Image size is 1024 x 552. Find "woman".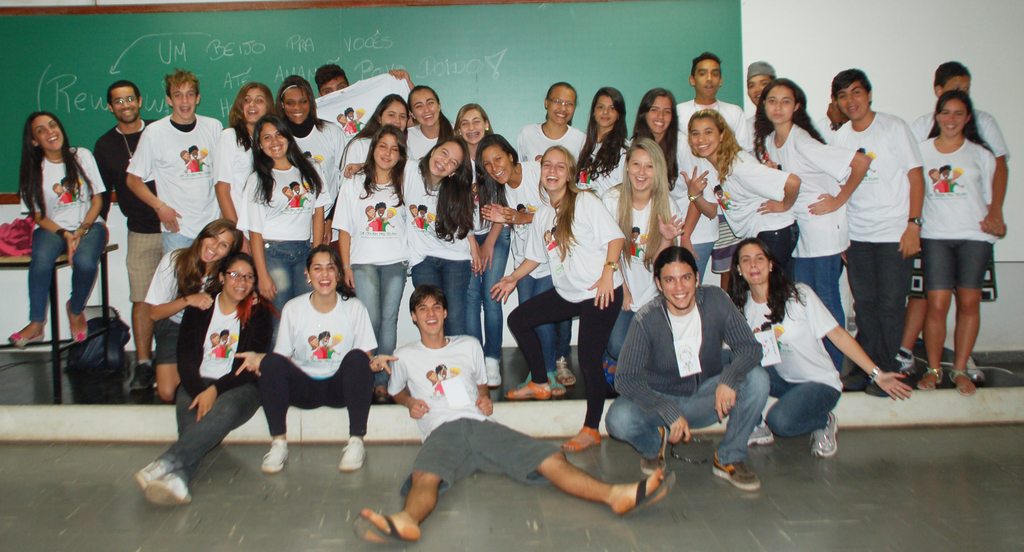
[x1=1, y1=105, x2=123, y2=355].
